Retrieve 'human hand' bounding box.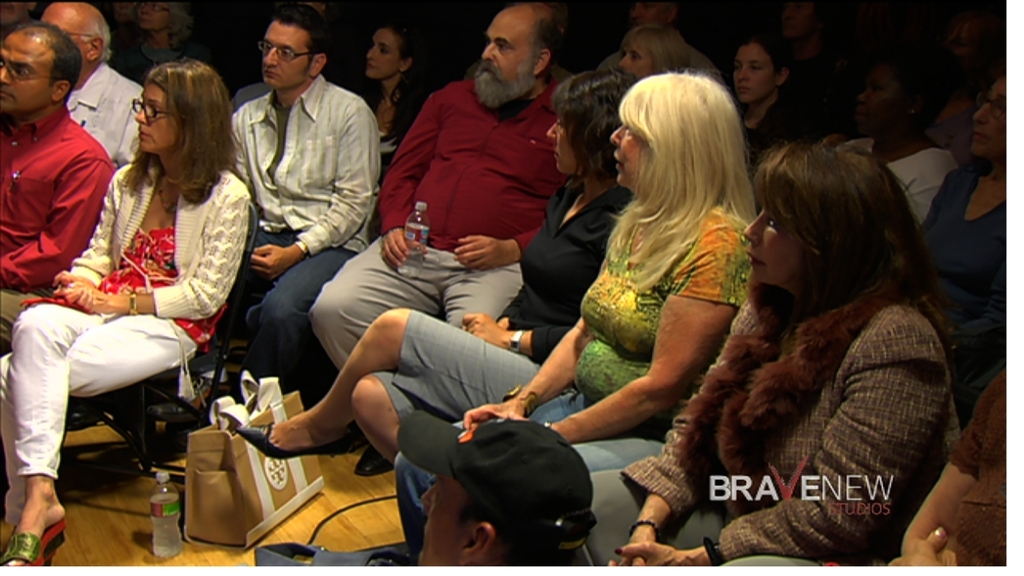
Bounding box: select_region(891, 553, 941, 567).
